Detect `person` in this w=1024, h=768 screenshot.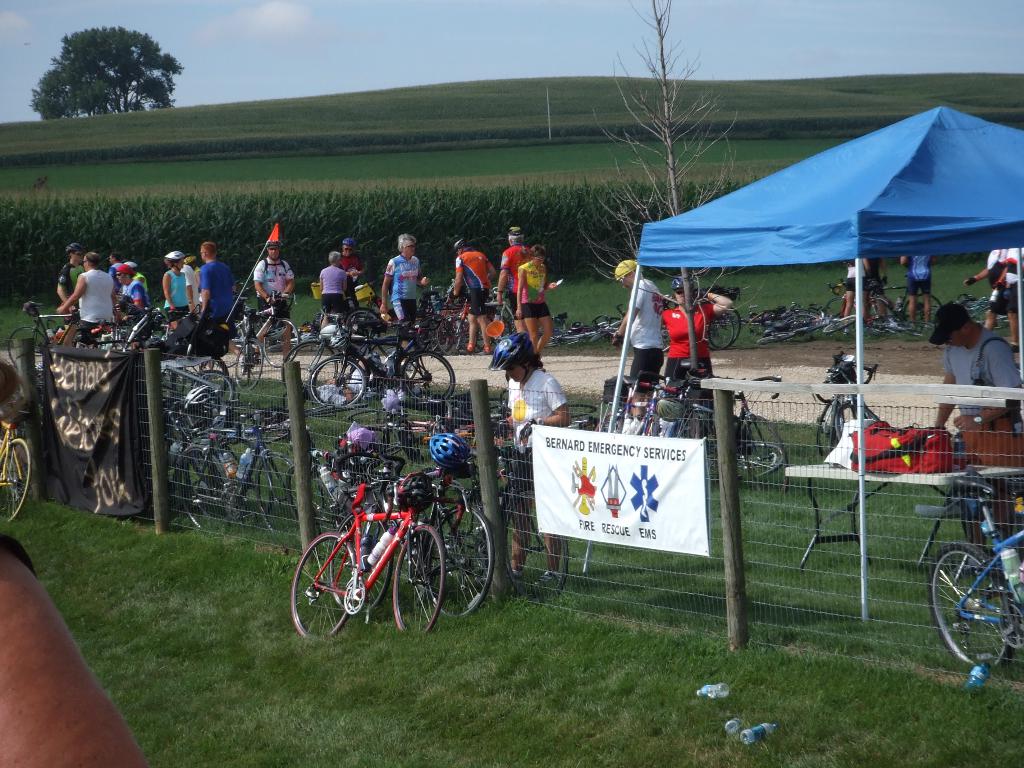
Detection: (x1=172, y1=246, x2=210, y2=331).
